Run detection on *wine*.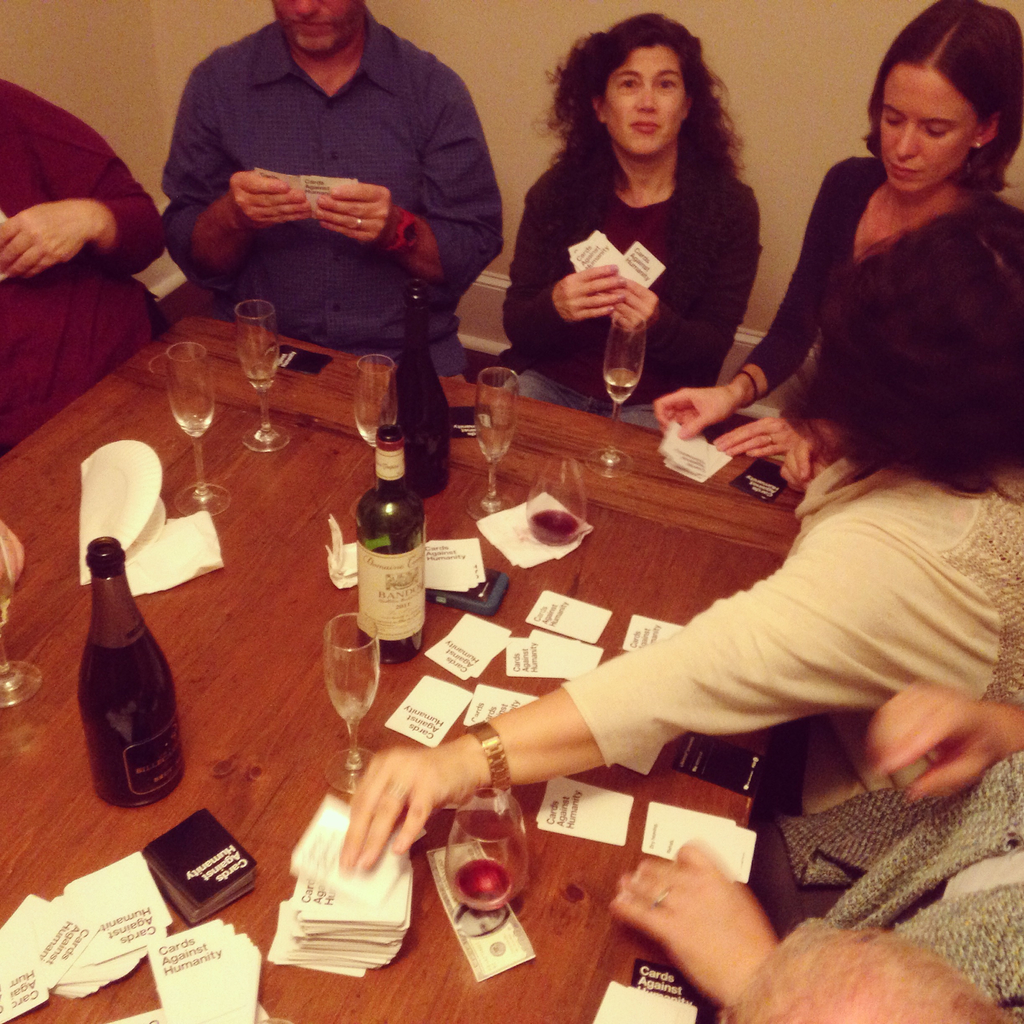
Result: BBox(70, 525, 195, 814).
